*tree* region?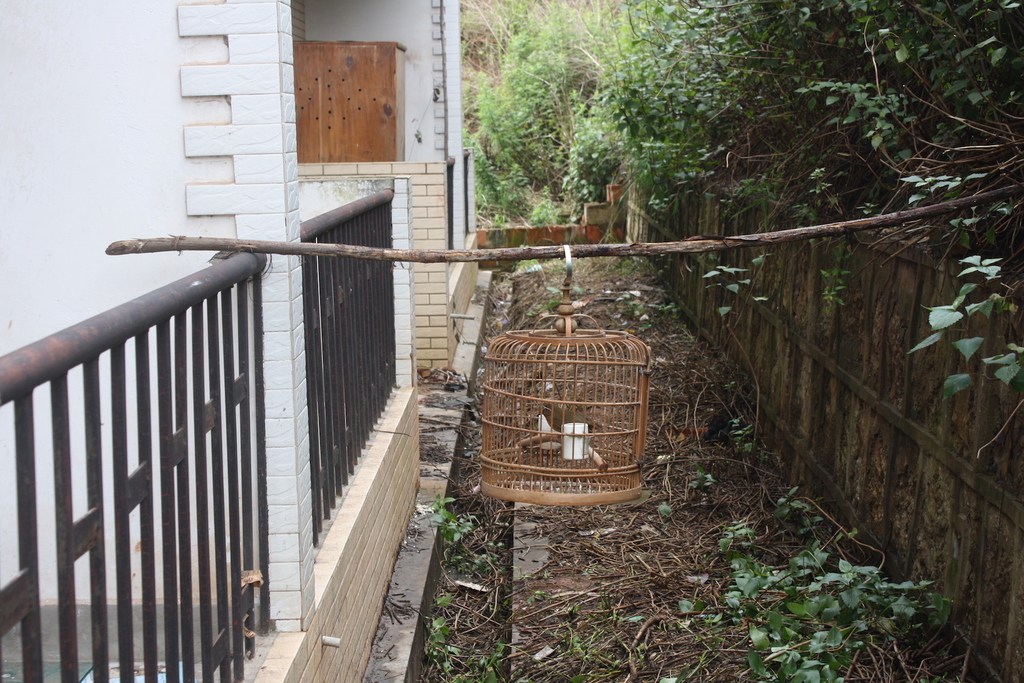
(x1=787, y1=3, x2=1023, y2=382)
